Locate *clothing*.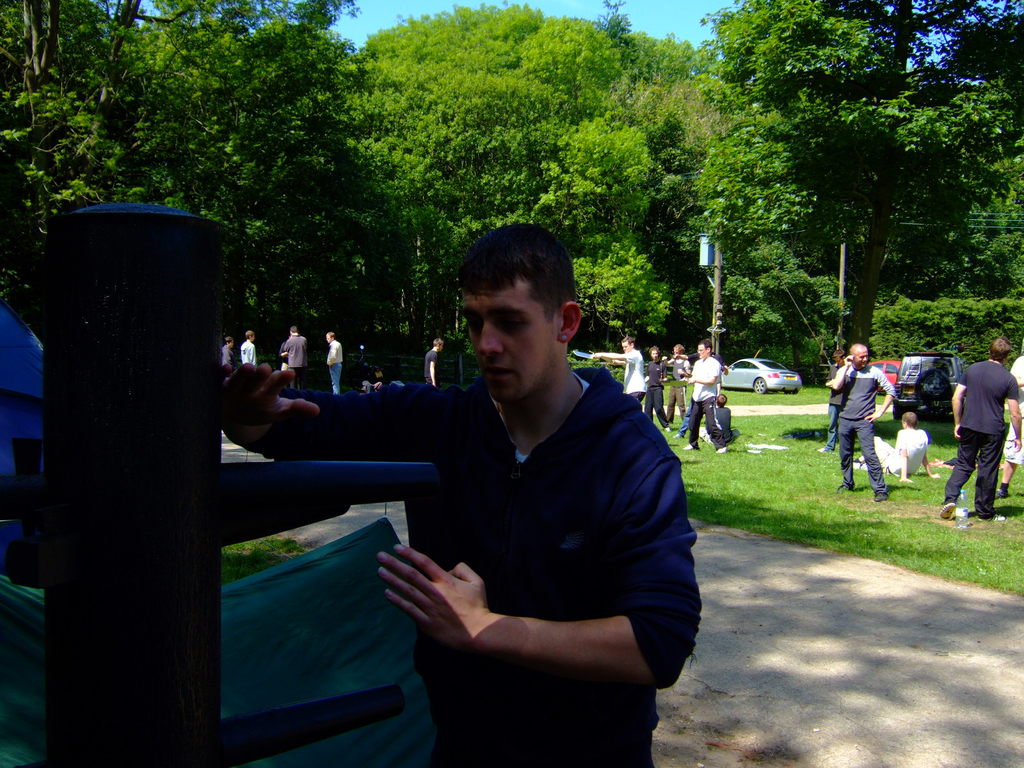
Bounding box: <box>420,346,436,380</box>.
